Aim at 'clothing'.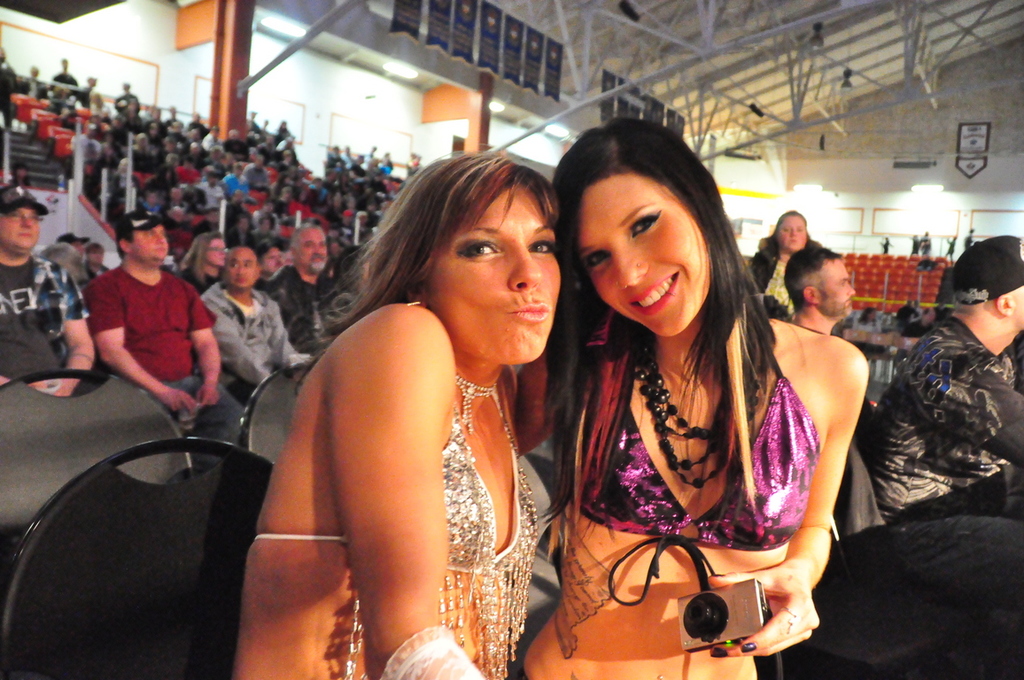
Aimed at [365, 151, 373, 164].
